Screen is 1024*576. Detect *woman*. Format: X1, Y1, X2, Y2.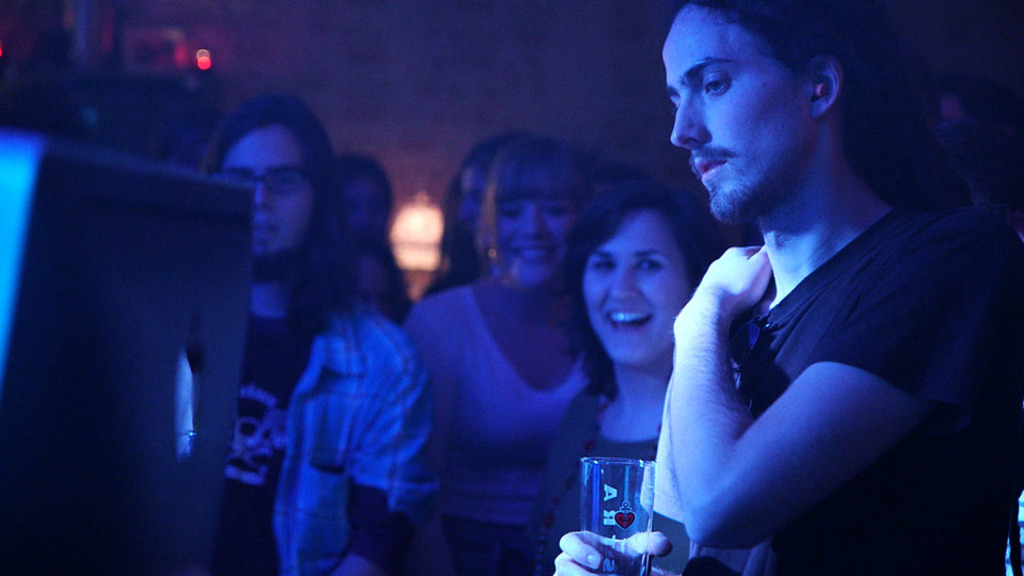
541, 163, 730, 507.
